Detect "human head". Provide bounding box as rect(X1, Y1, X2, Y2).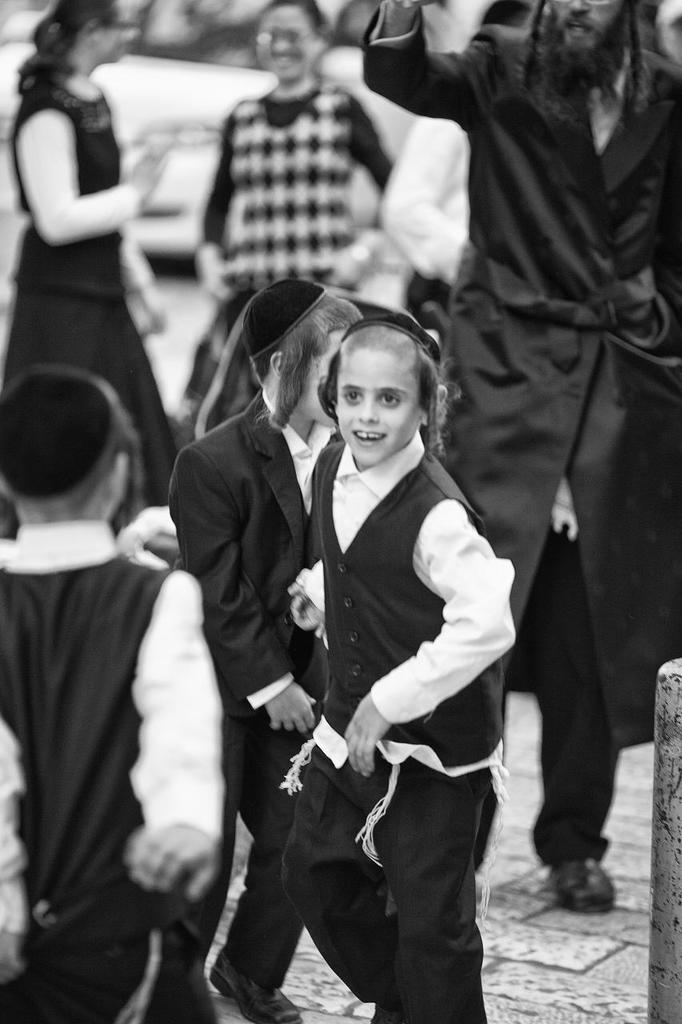
rect(0, 364, 133, 526).
